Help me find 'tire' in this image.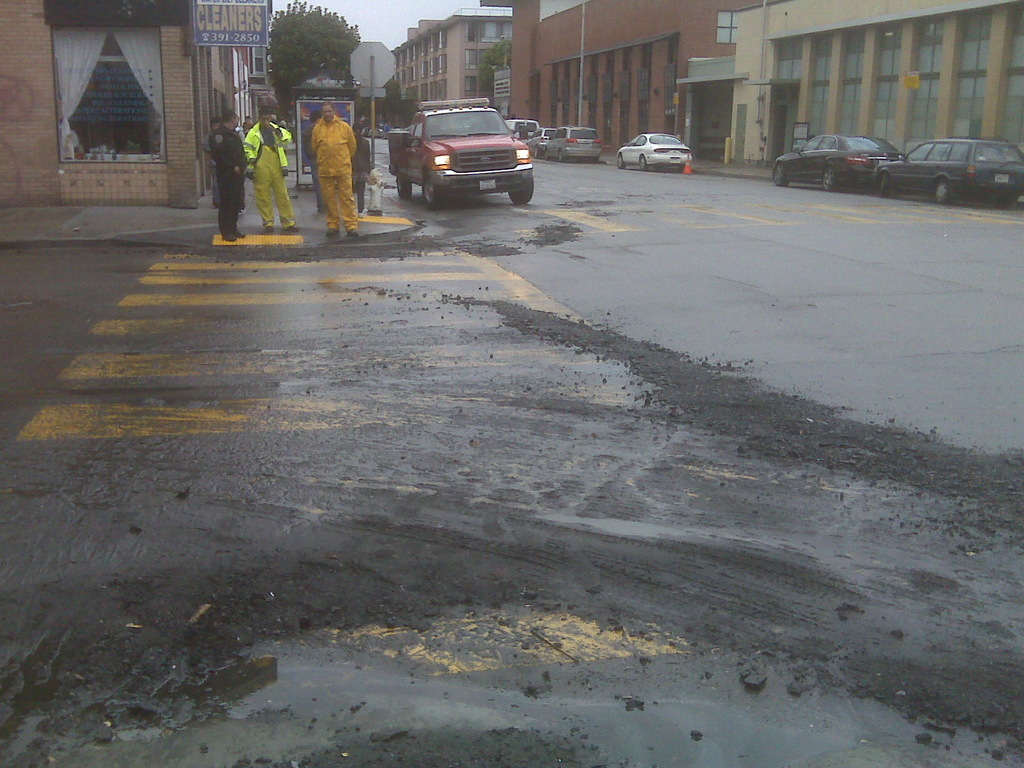
Found it: 654,164,665,172.
